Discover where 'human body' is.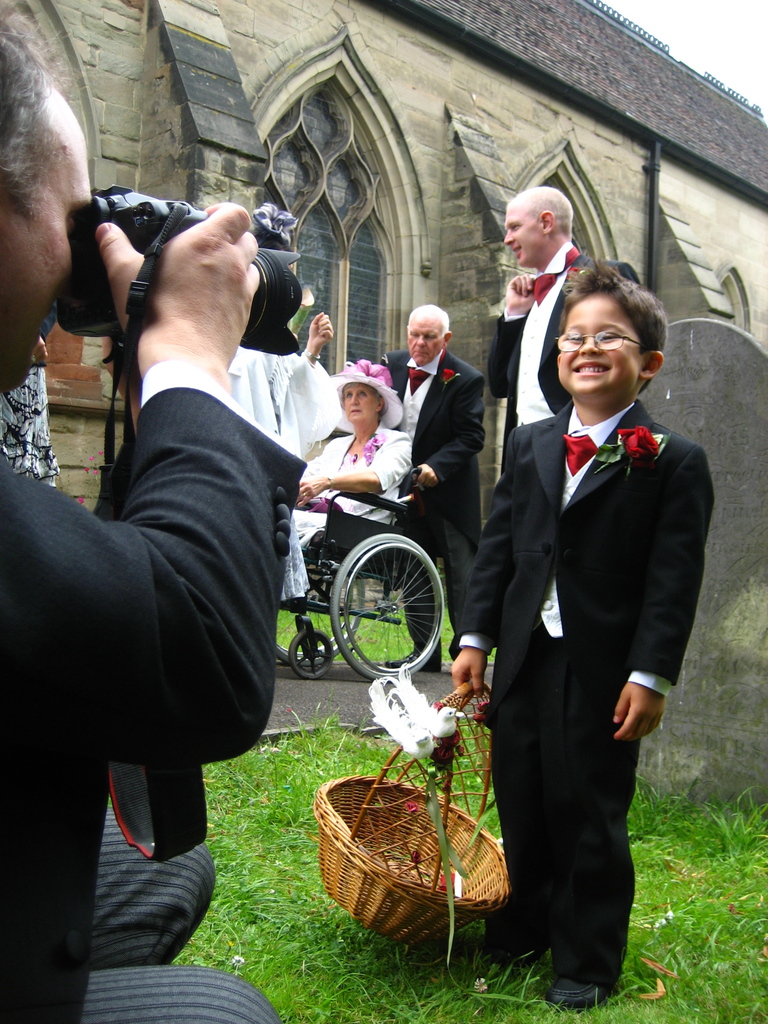
Discovered at 375/348/489/673.
